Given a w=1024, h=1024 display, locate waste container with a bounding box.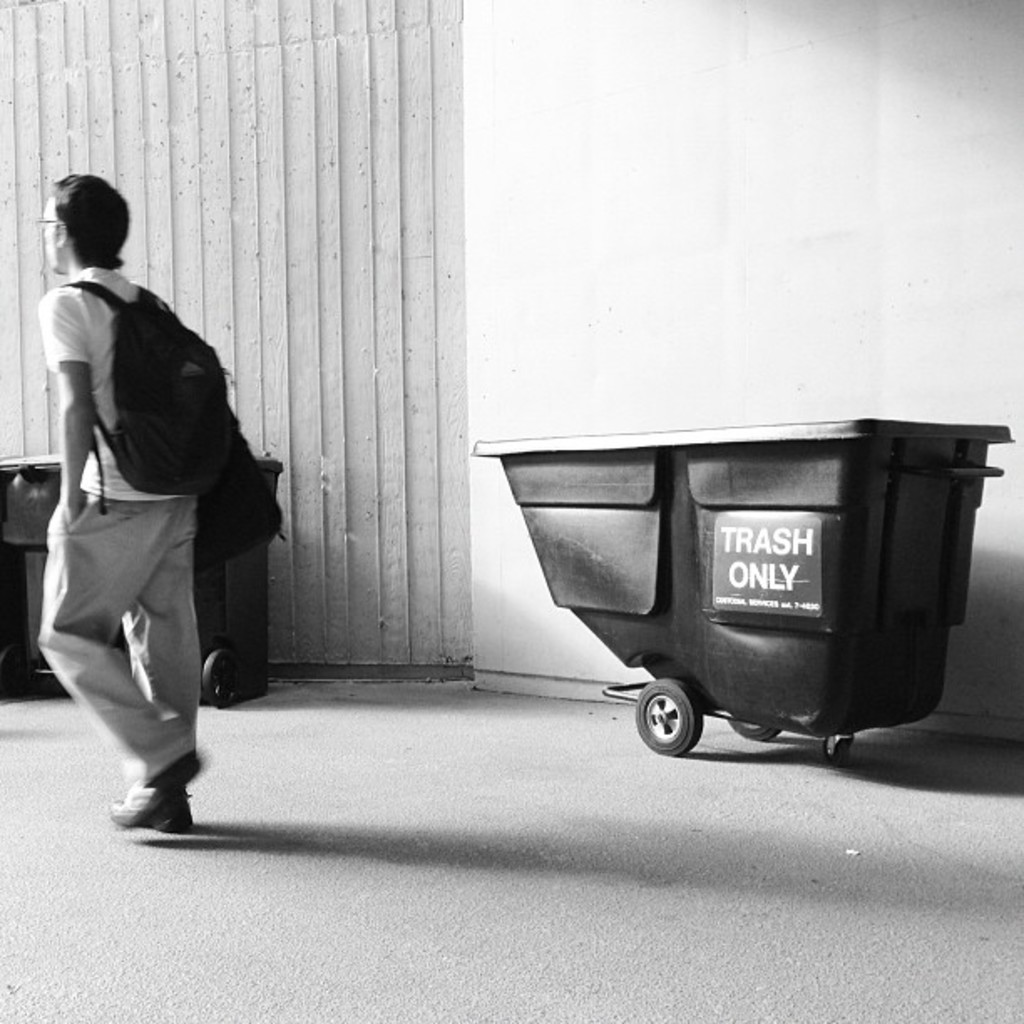
Located: <box>470,418,1017,761</box>.
